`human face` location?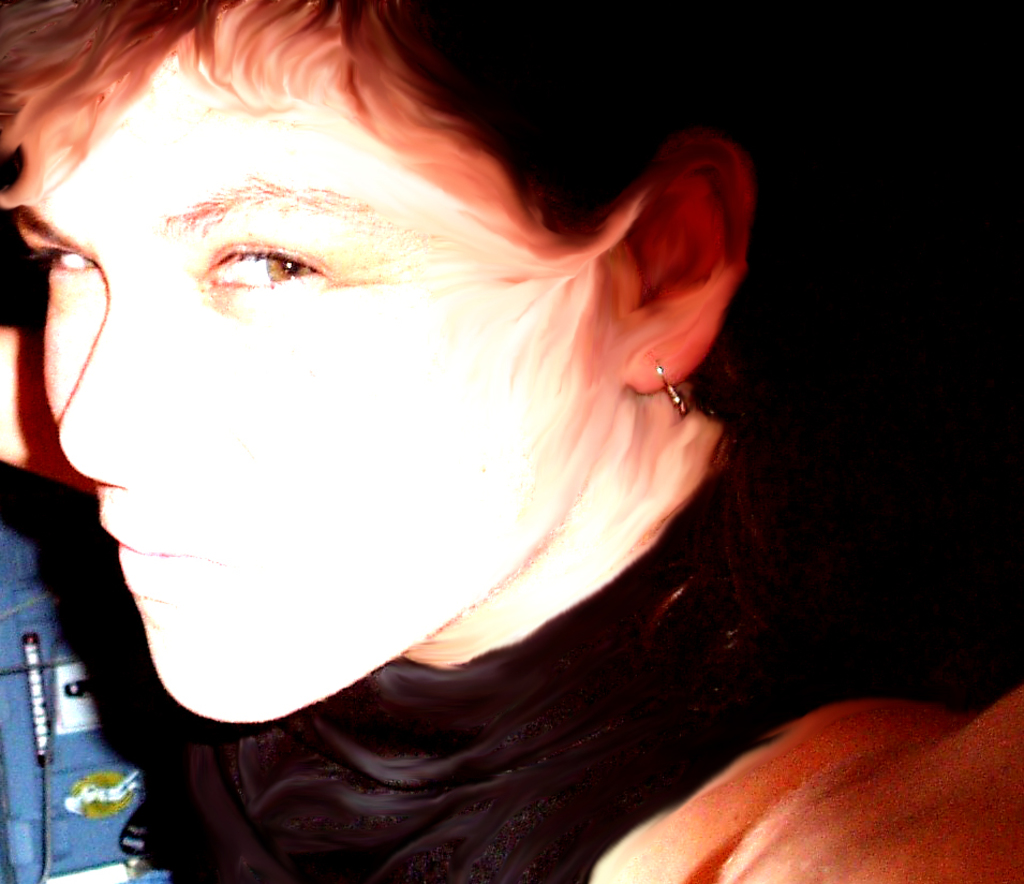
(x1=14, y1=53, x2=620, y2=723)
